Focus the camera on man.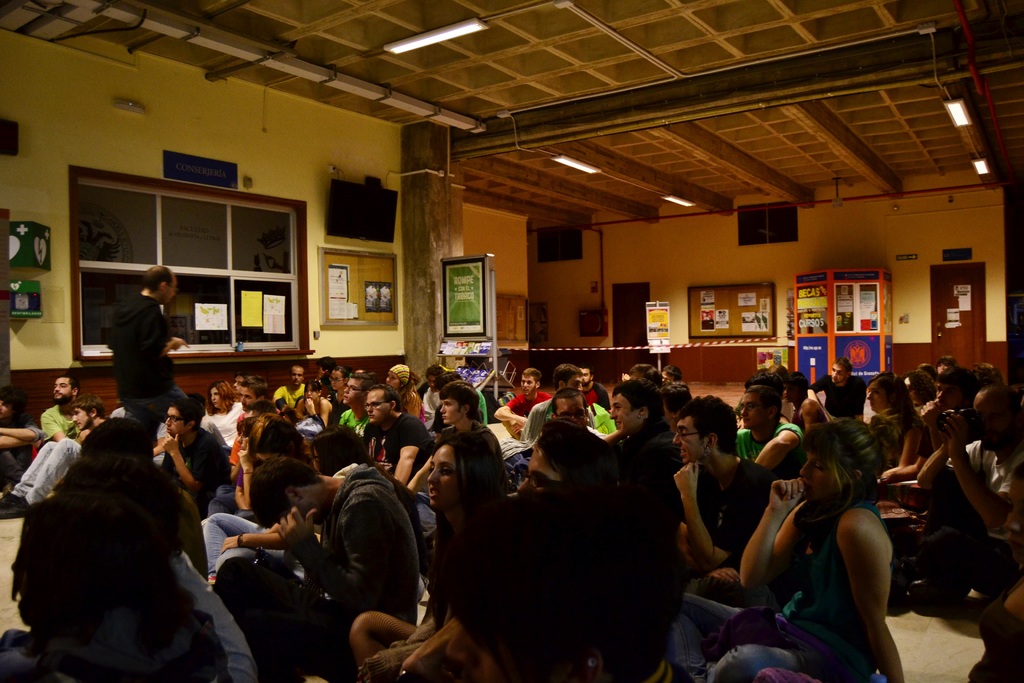
Focus region: [x1=605, y1=377, x2=683, y2=472].
